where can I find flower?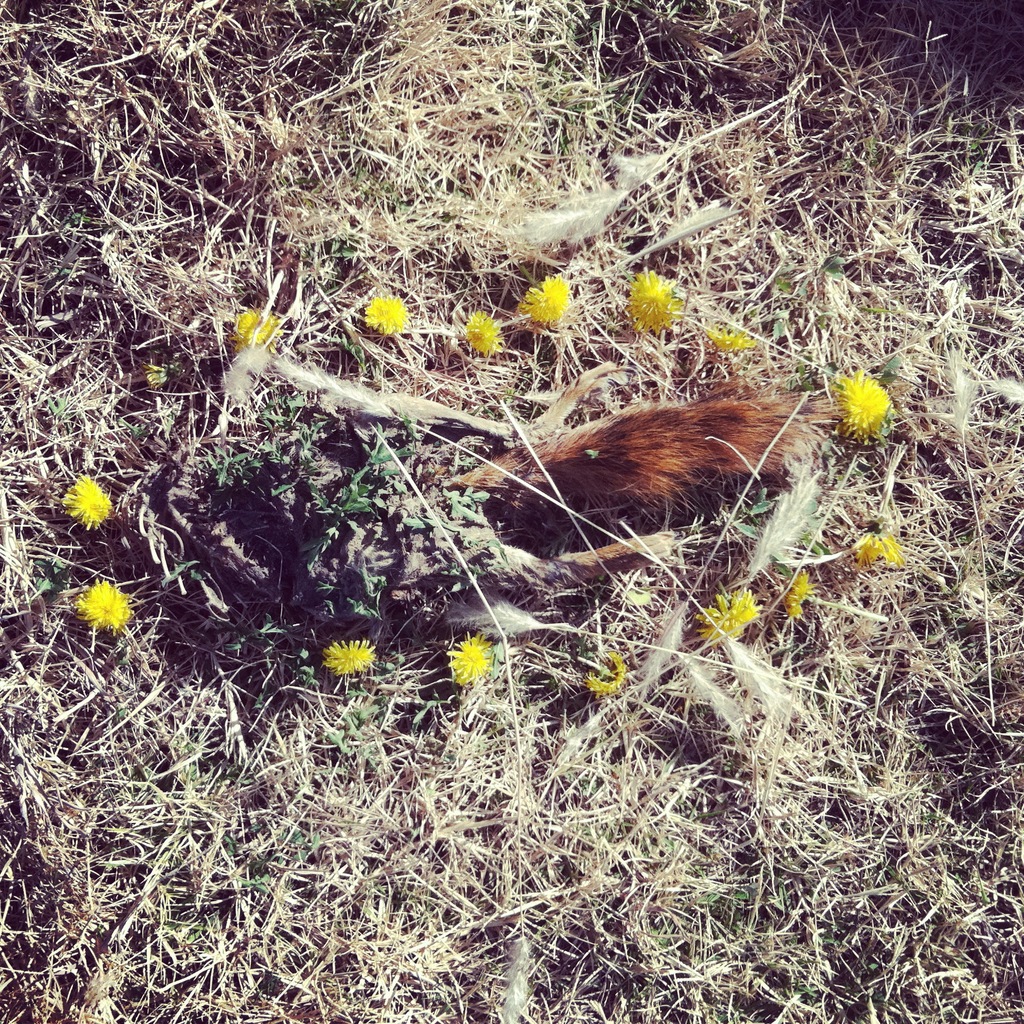
You can find it at (left=319, top=636, right=382, bottom=678).
